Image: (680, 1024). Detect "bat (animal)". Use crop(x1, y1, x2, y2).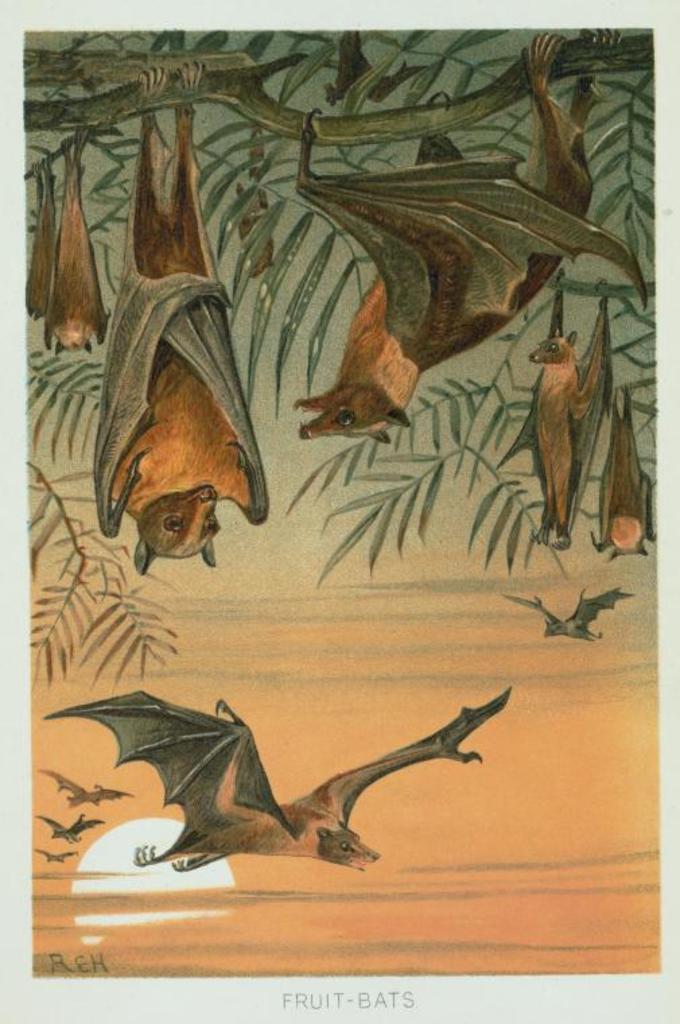
crop(283, 23, 650, 453).
